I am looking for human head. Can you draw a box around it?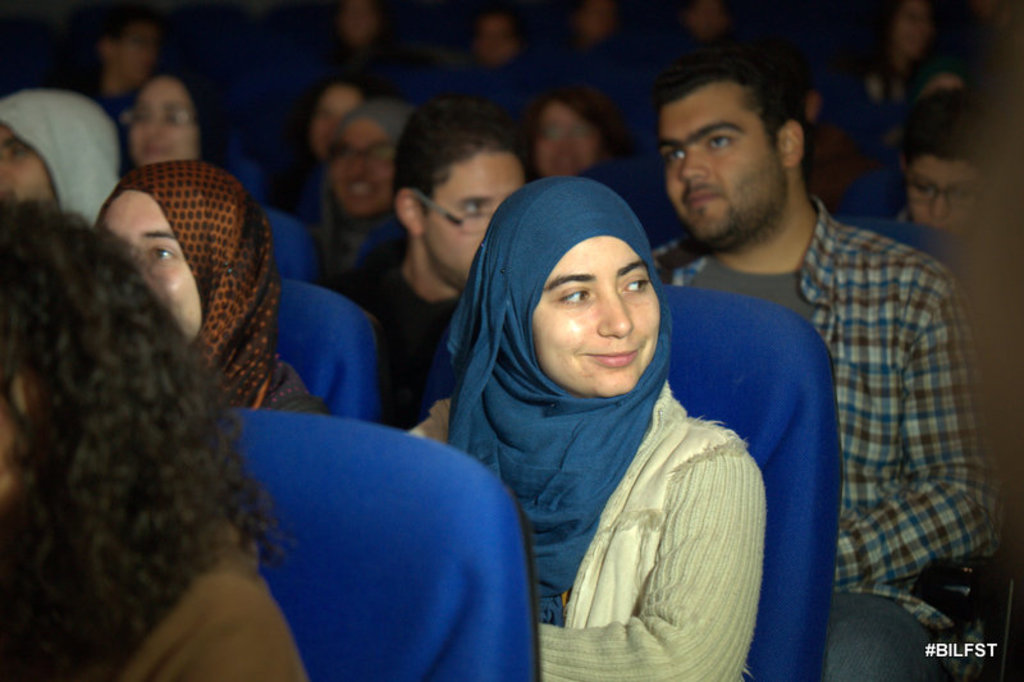
Sure, the bounding box is select_region(99, 155, 270, 347).
